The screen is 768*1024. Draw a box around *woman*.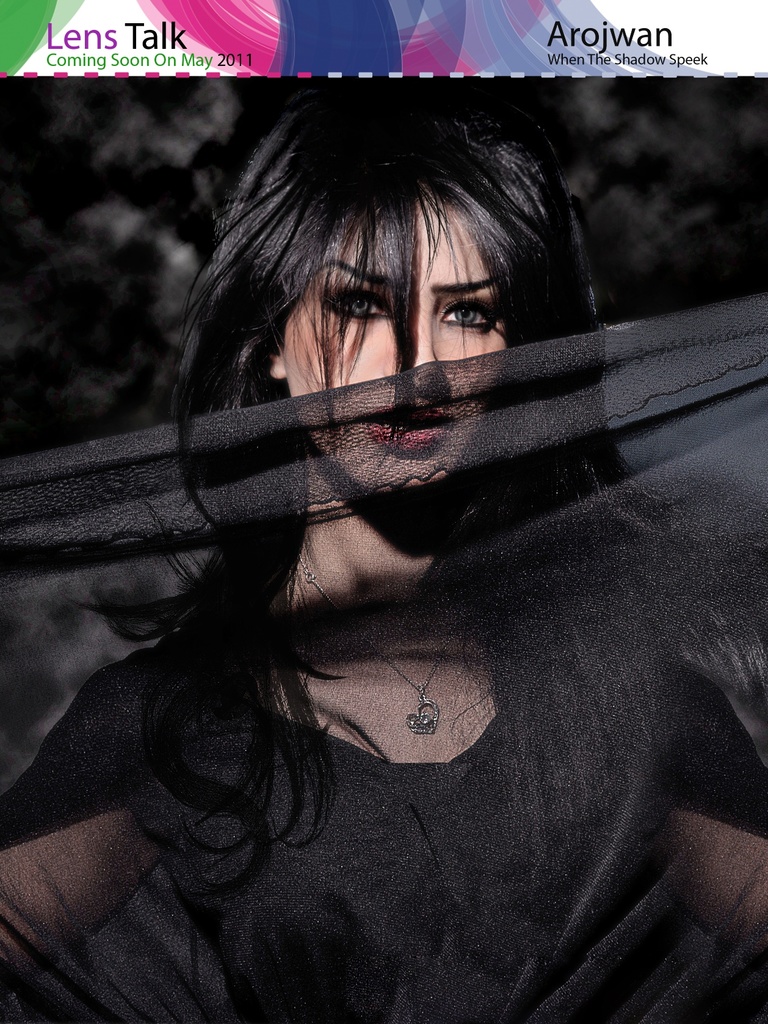
(left=6, top=15, right=711, bottom=1023).
